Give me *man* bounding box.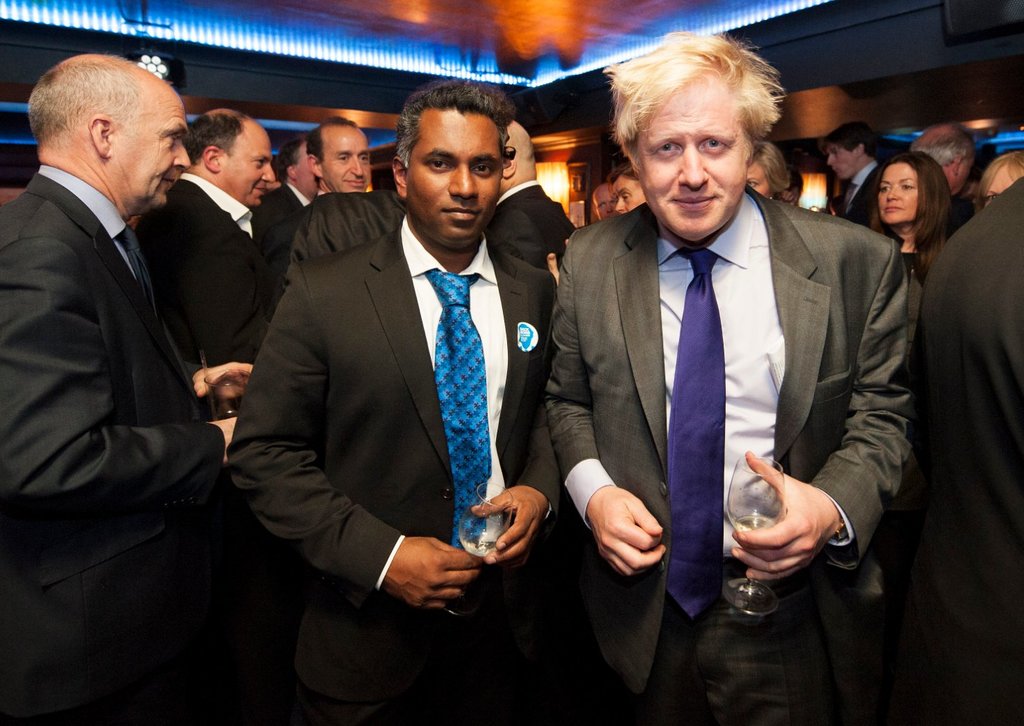
select_region(553, 30, 919, 725).
